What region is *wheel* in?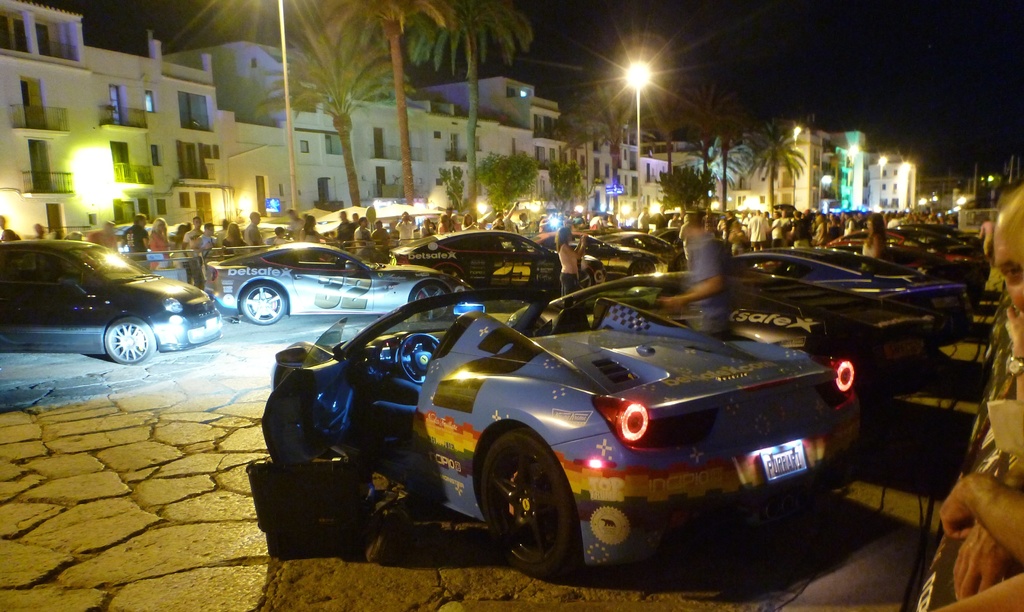
396,334,444,387.
